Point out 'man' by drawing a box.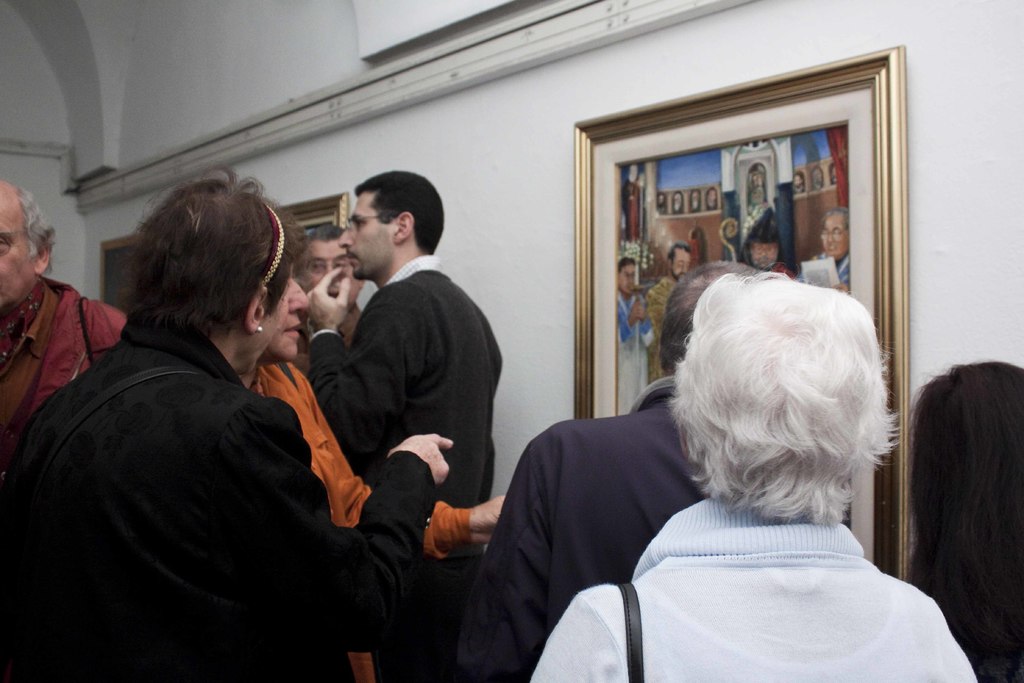
463:259:771:682.
